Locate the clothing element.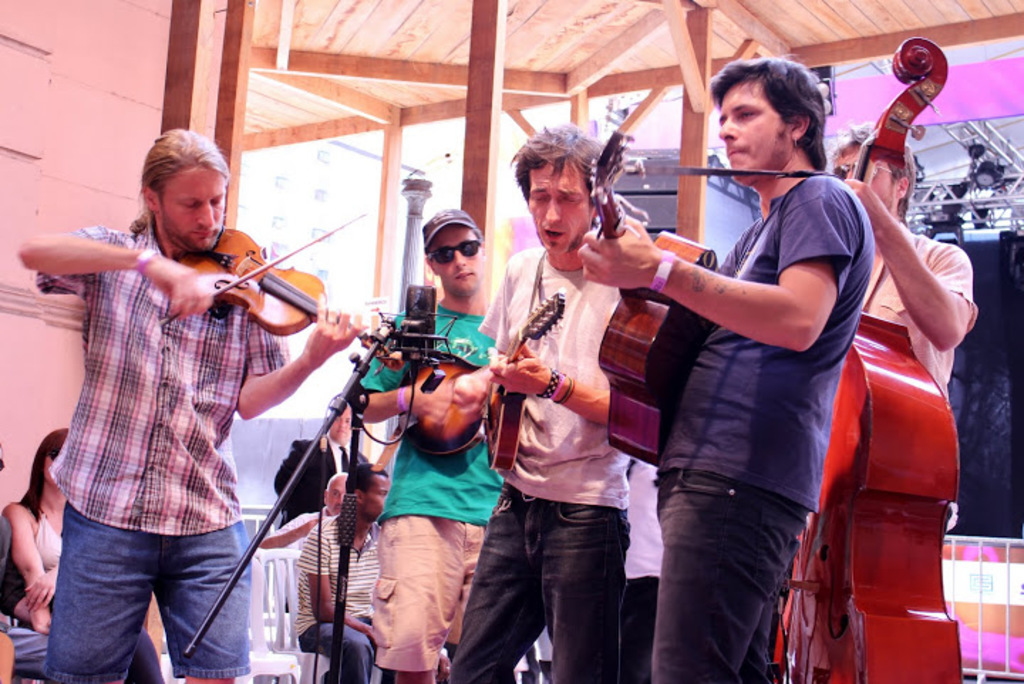
Element bbox: l=447, t=246, r=630, b=683.
